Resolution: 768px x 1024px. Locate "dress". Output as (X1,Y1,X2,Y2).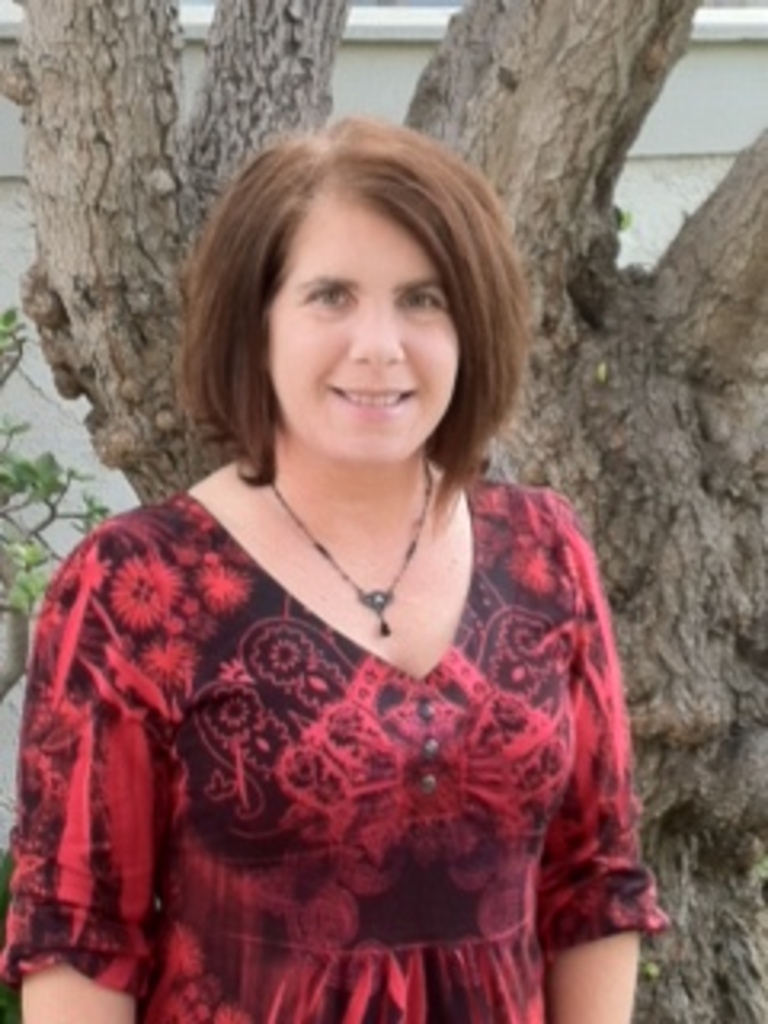
(0,467,669,1021).
